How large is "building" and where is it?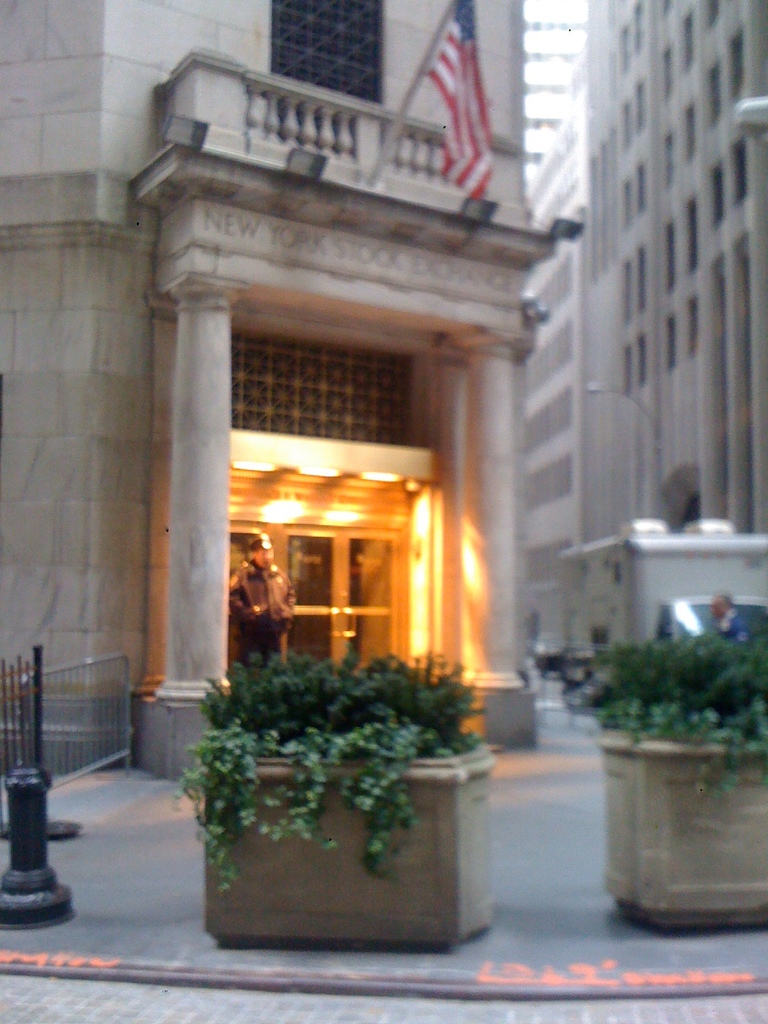
Bounding box: [x1=0, y1=1, x2=545, y2=783].
